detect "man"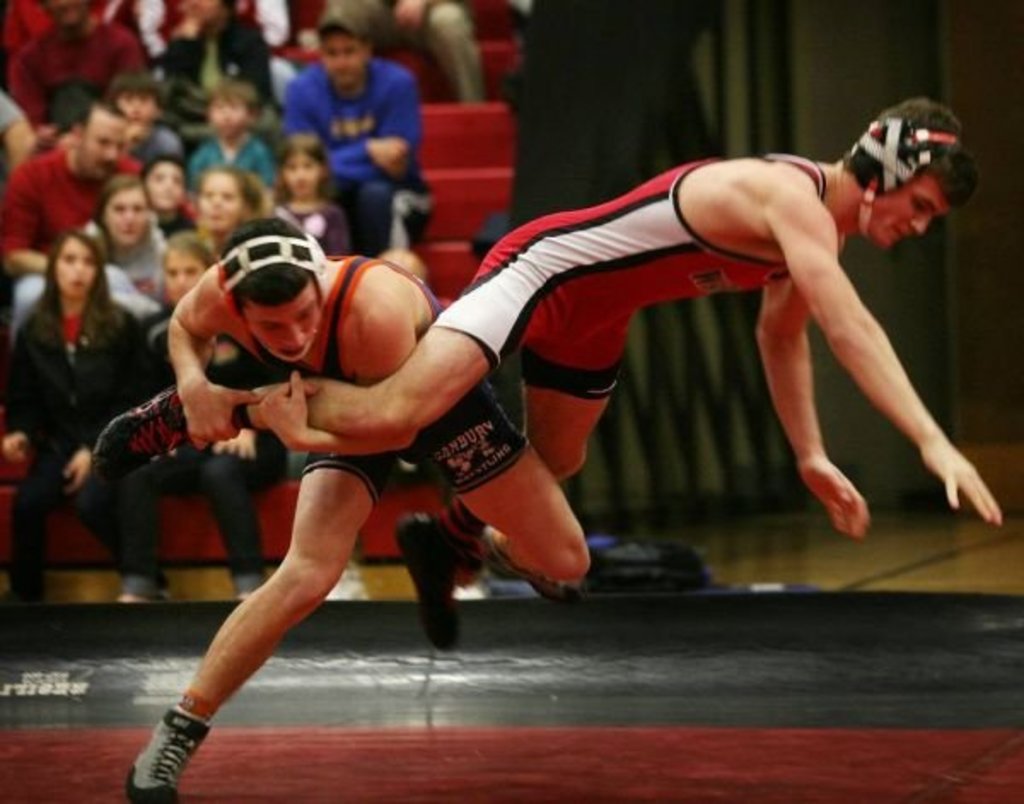
box(116, 191, 480, 773)
